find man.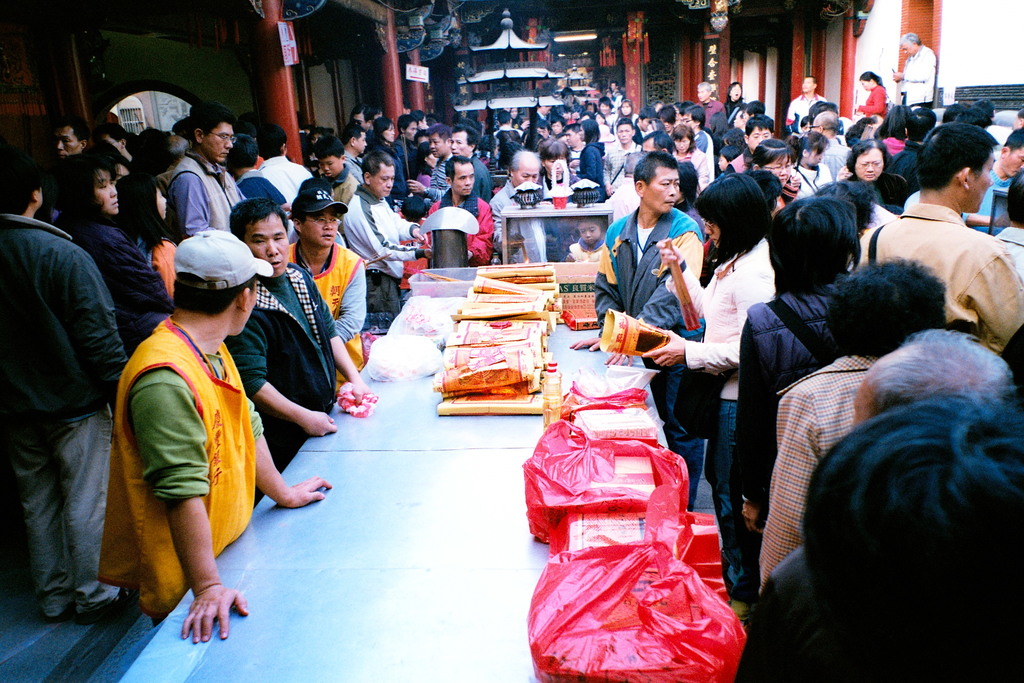
<box>349,102,379,136</box>.
